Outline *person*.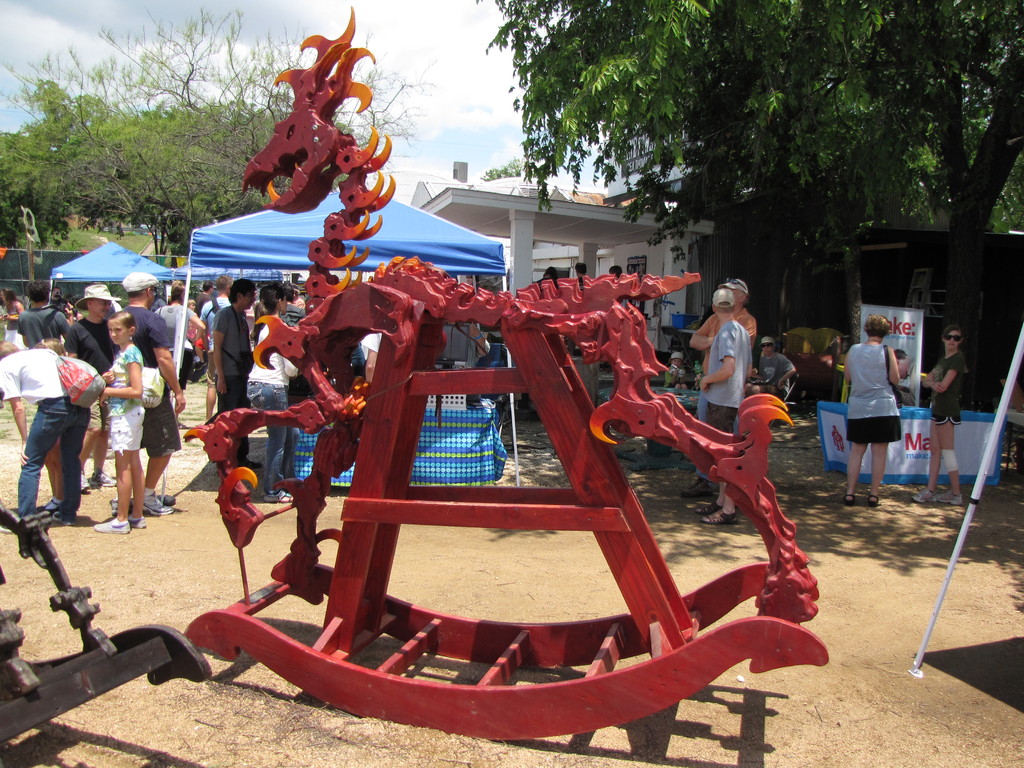
Outline: {"x1": 696, "y1": 289, "x2": 764, "y2": 417}.
